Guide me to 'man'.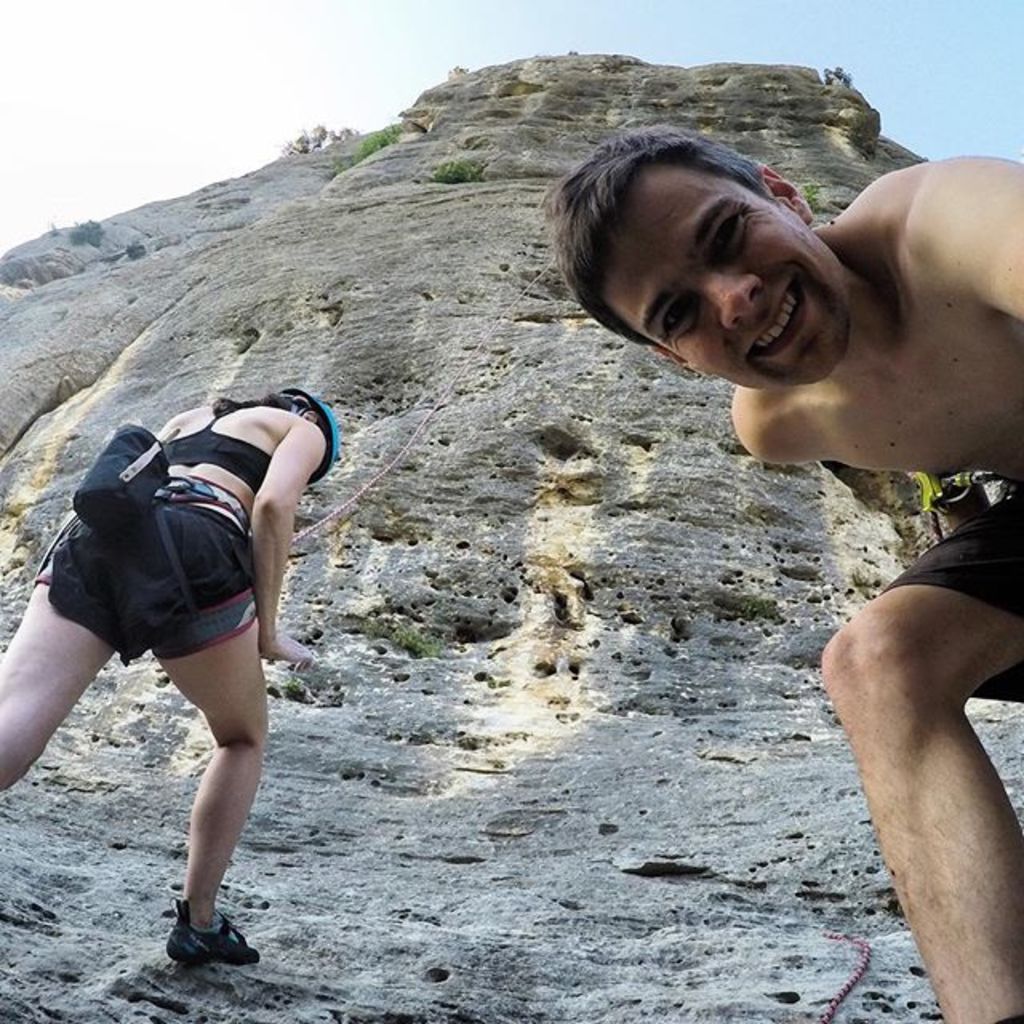
Guidance: crop(539, 122, 1022, 1022).
